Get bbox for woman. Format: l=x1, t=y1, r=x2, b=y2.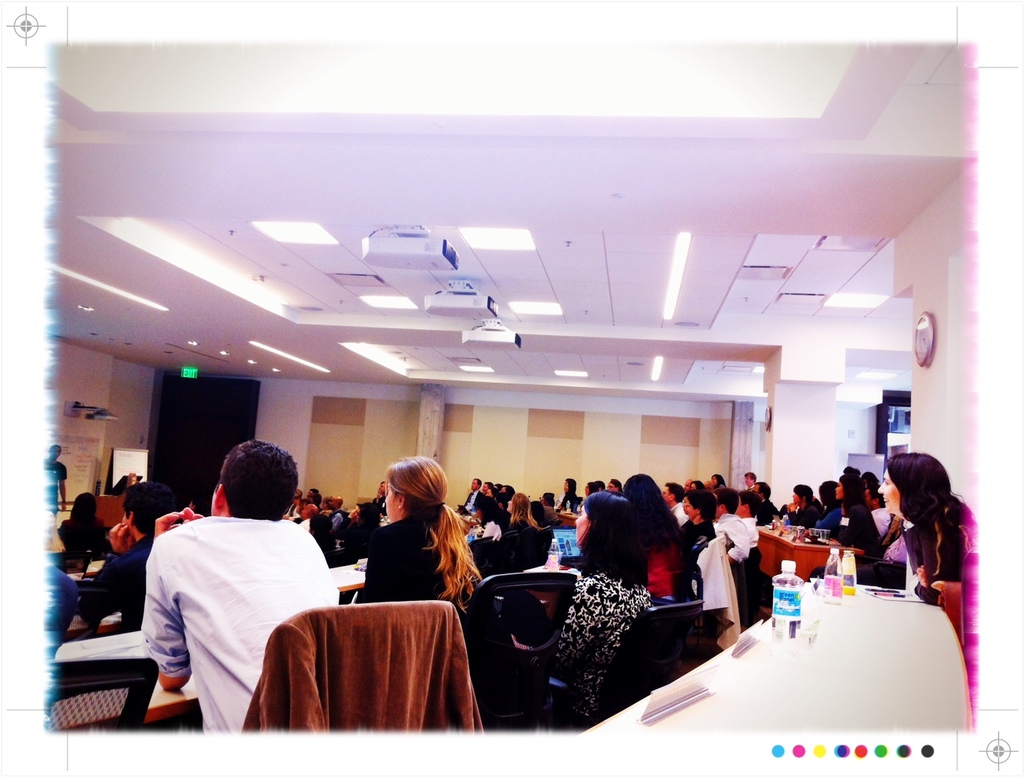
l=321, t=496, r=330, b=513.
